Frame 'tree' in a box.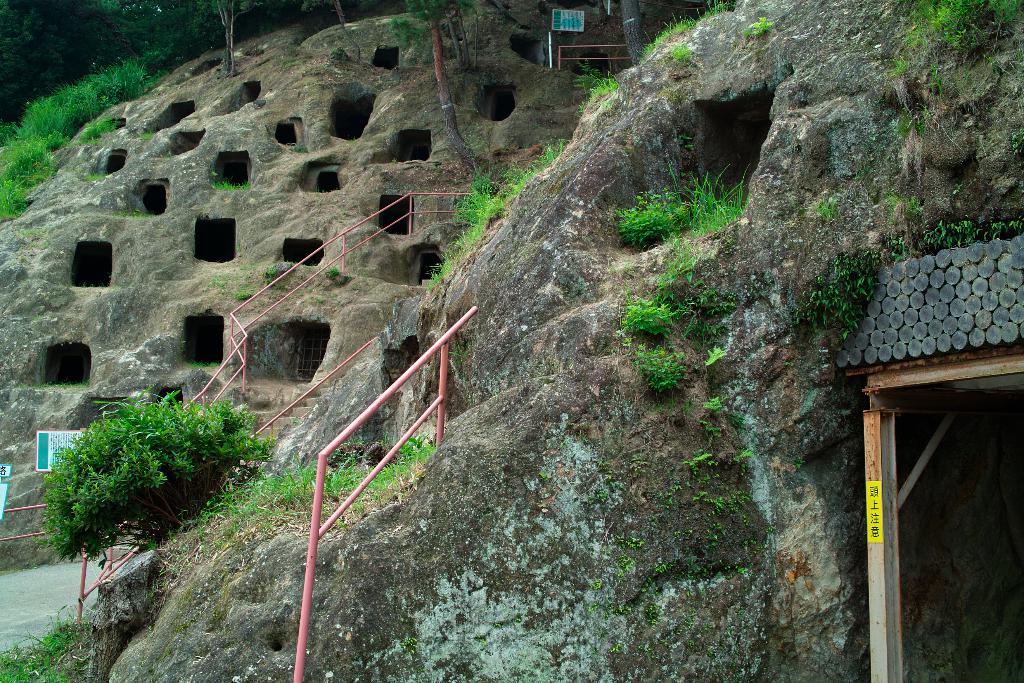
pyautogui.locateOnScreen(306, 0, 361, 62).
